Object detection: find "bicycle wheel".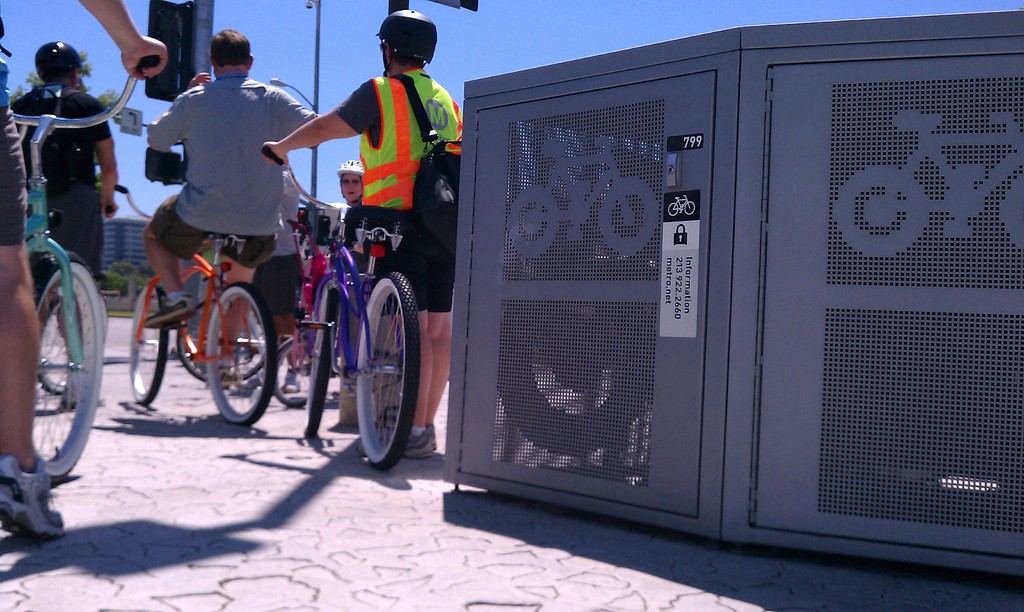
detection(203, 282, 276, 424).
